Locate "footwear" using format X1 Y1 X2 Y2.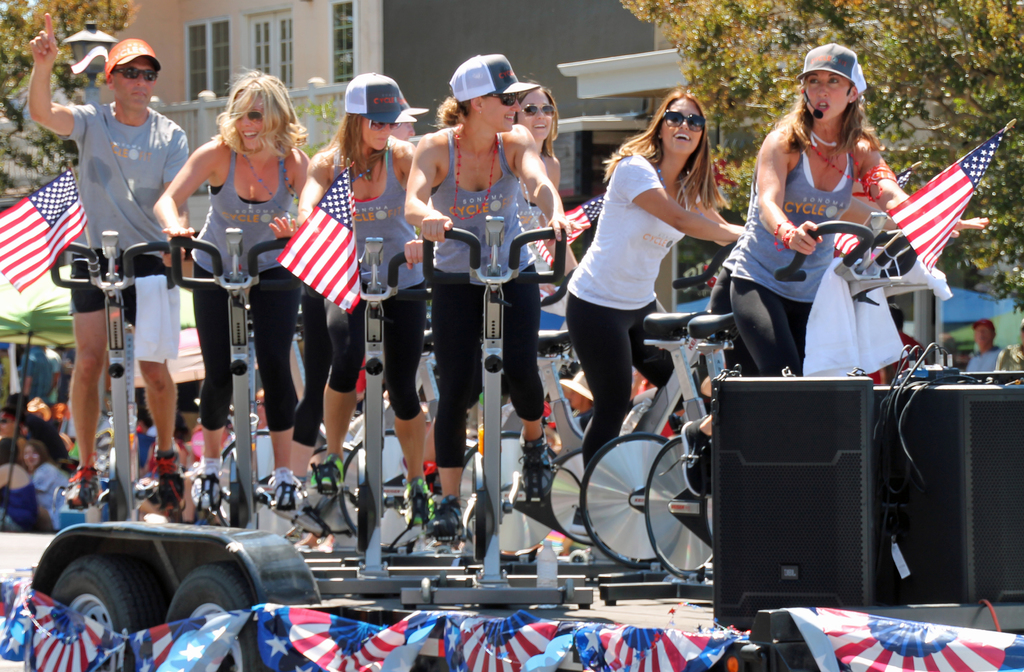
566 502 591 541.
